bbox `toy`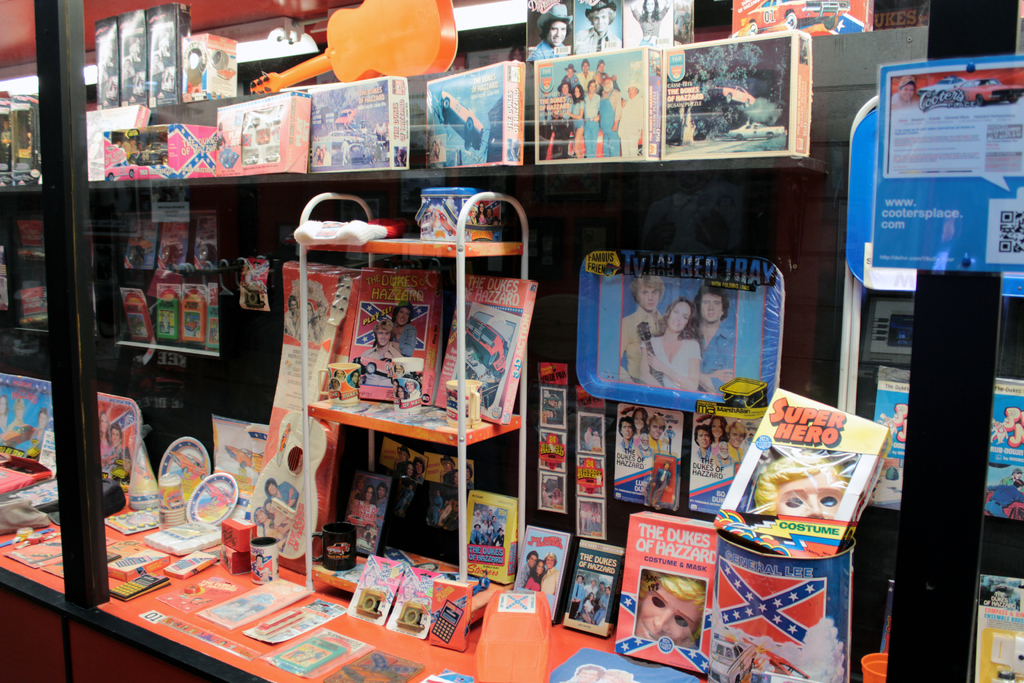
bbox(255, 607, 301, 634)
